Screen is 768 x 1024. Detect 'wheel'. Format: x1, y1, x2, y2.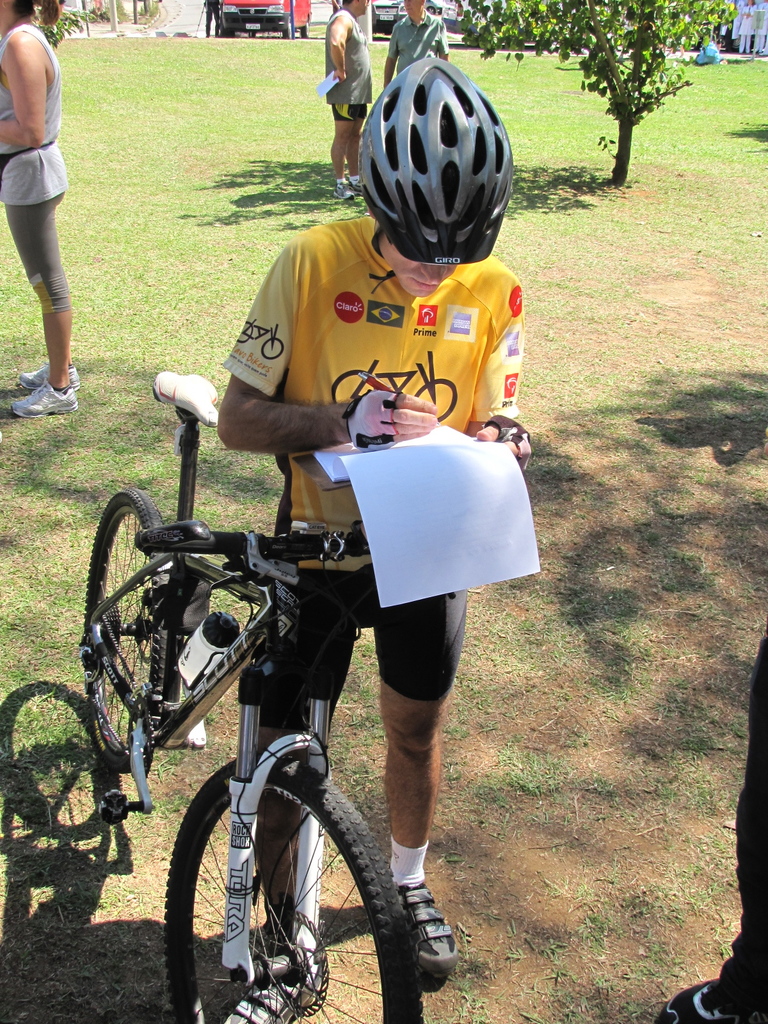
164, 758, 422, 1023.
